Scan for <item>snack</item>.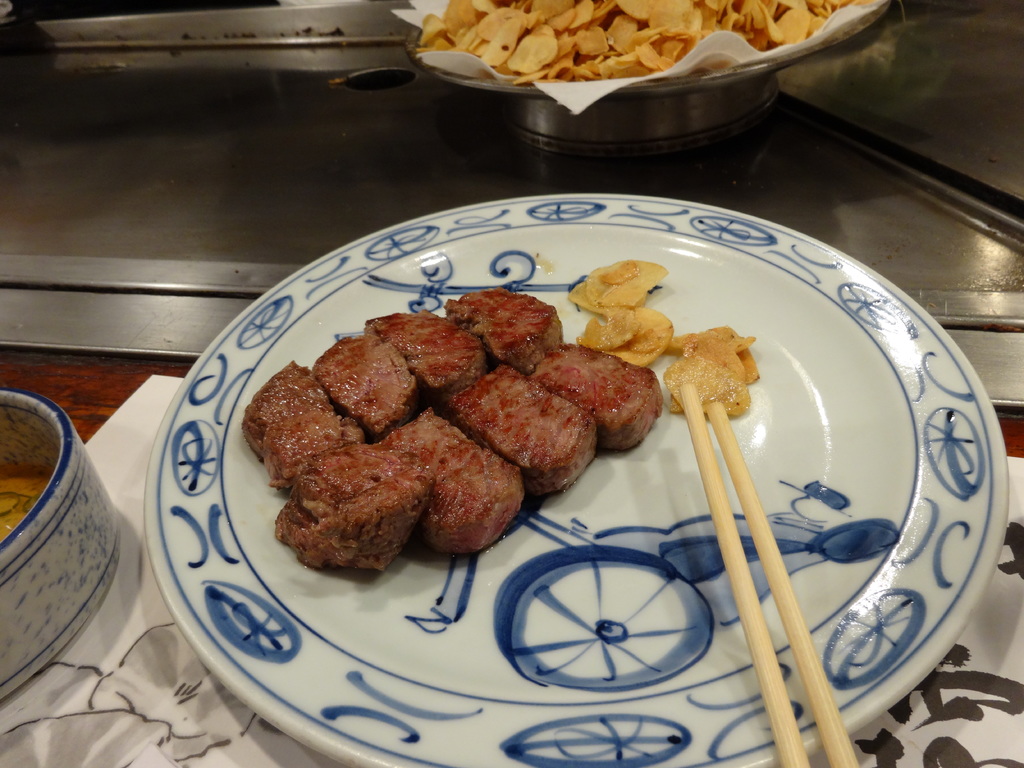
Scan result: detection(258, 389, 423, 577).
